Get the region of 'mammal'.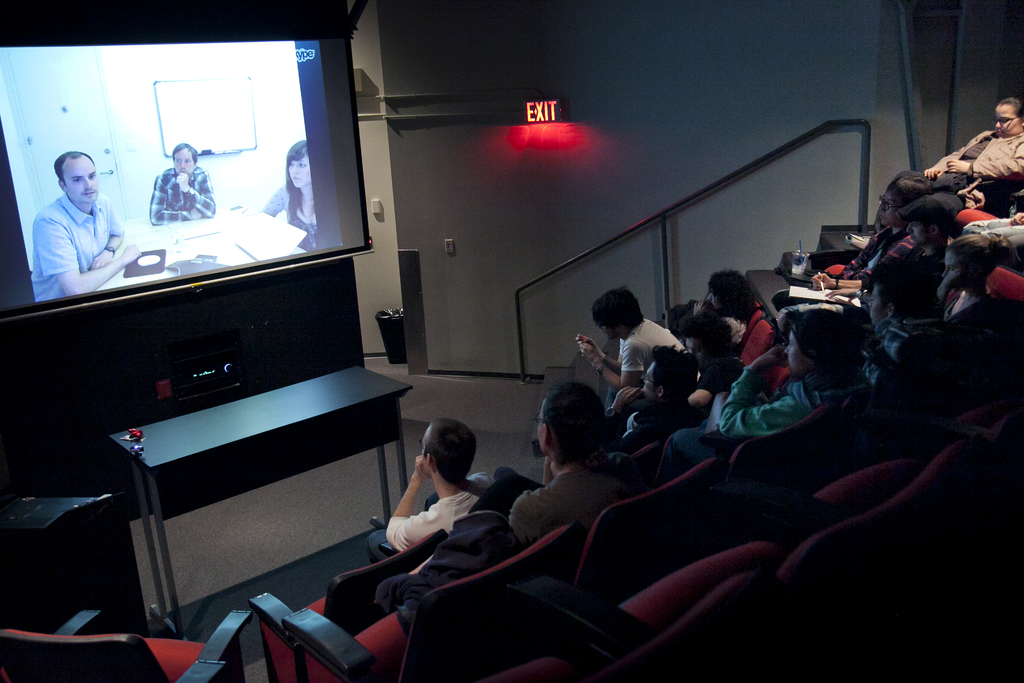
623/342/720/435.
